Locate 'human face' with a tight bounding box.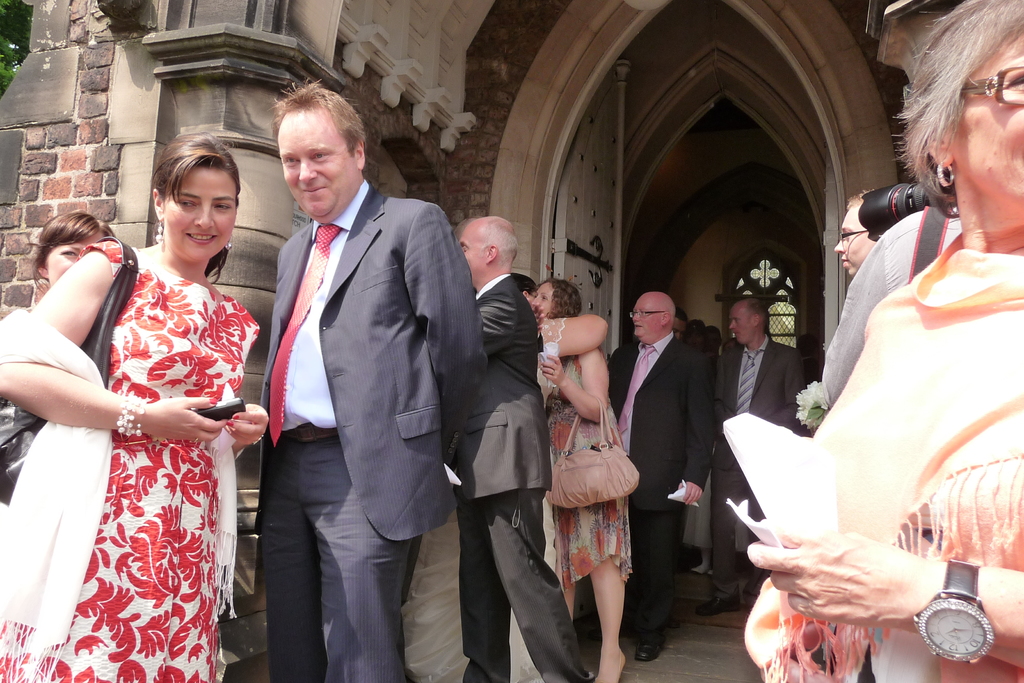
rect(282, 120, 352, 219).
